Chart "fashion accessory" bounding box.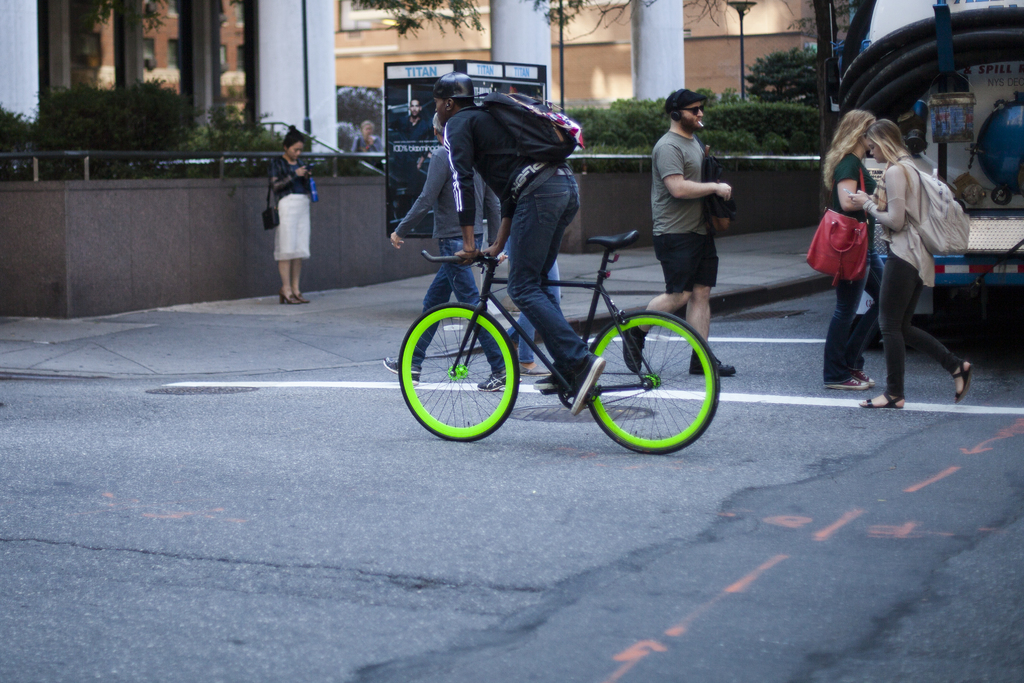
Charted: bbox=[665, 88, 705, 113].
